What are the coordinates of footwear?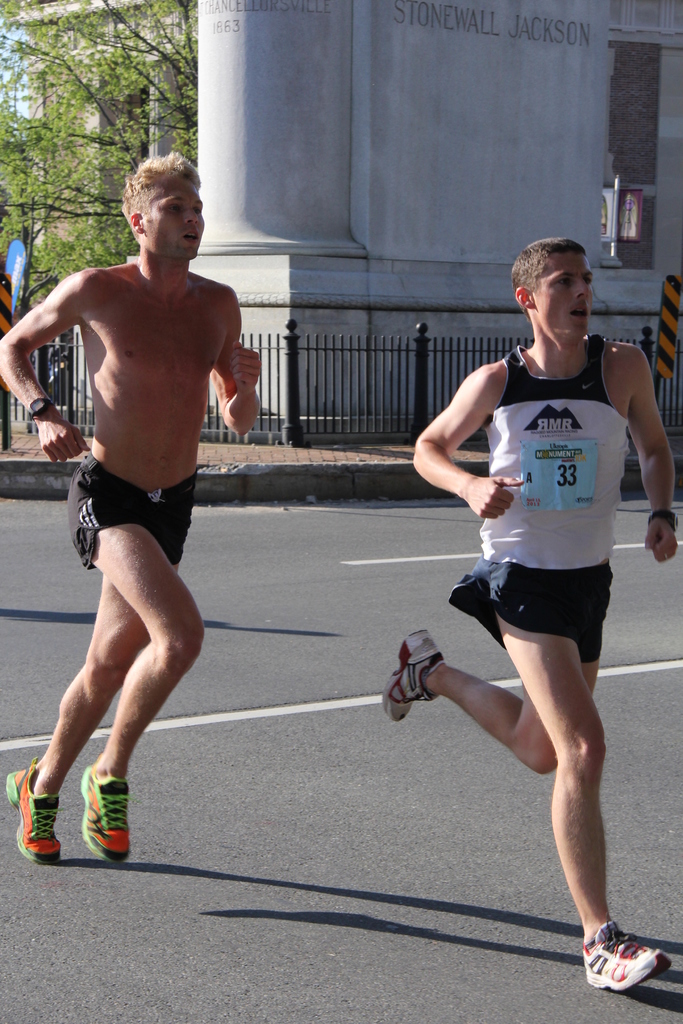
[376,623,448,725].
